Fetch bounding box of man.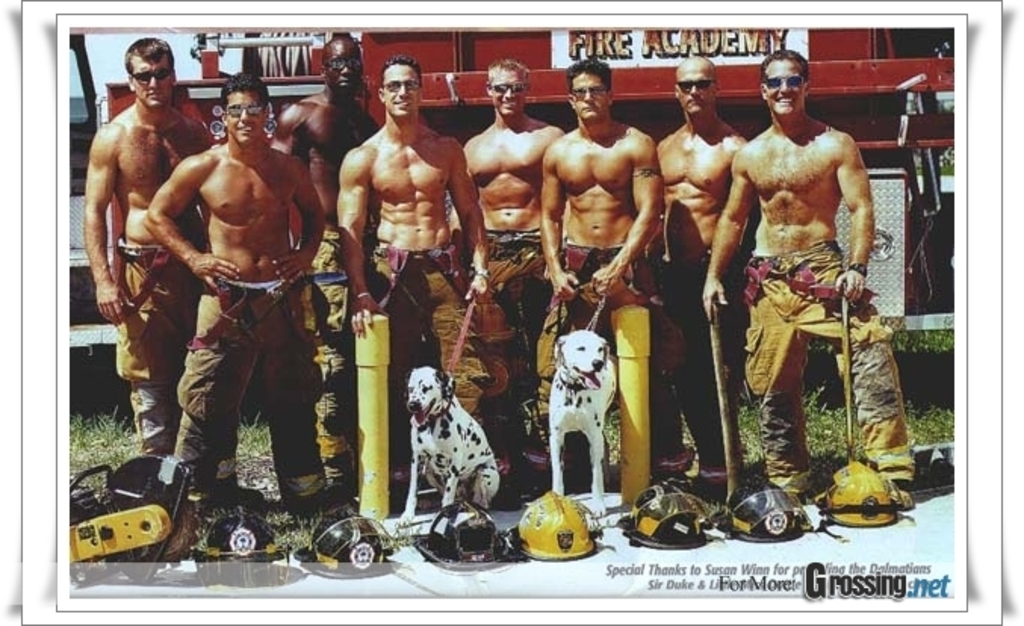
Bbox: <box>145,70,355,514</box>.
